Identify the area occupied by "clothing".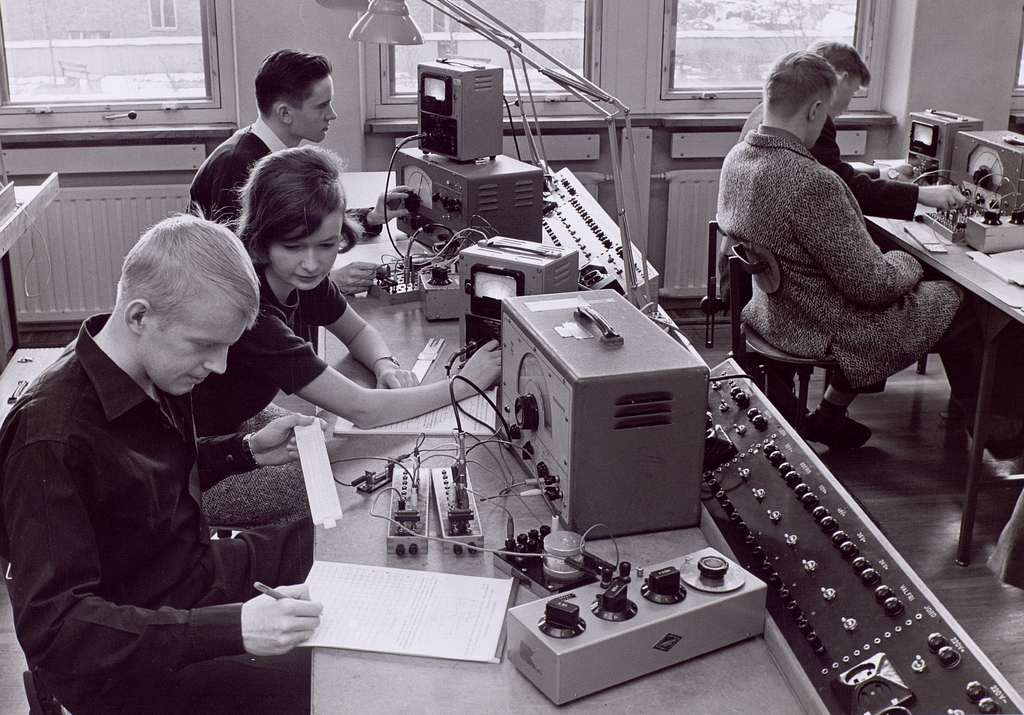
Area: box(10, 273, 332, 697).
